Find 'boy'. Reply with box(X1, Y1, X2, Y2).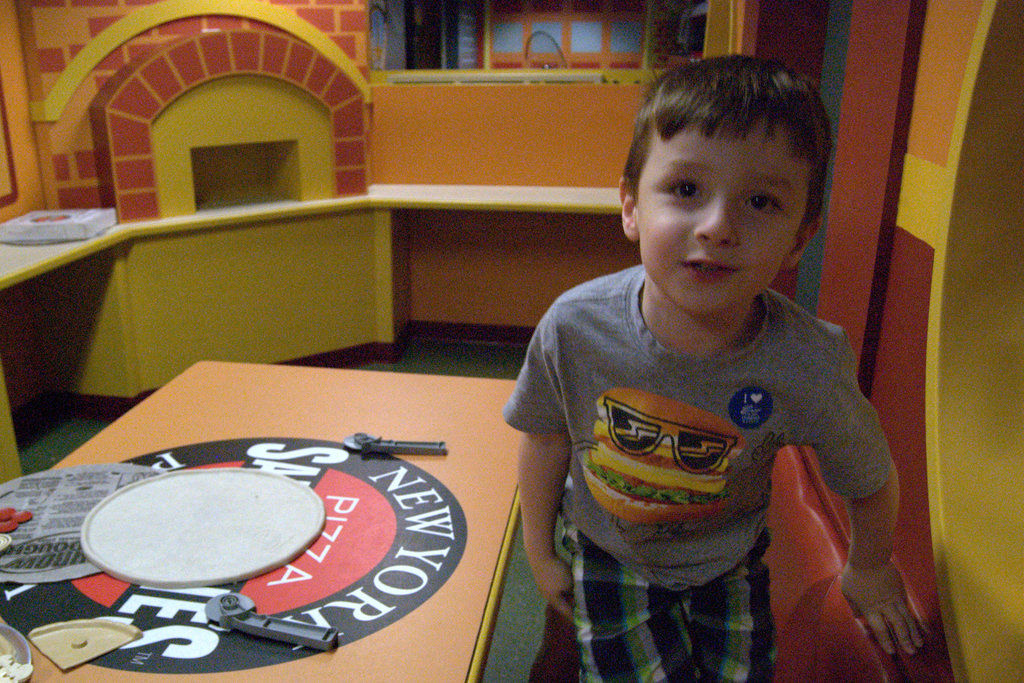
box(497, 52, 929, 680).
